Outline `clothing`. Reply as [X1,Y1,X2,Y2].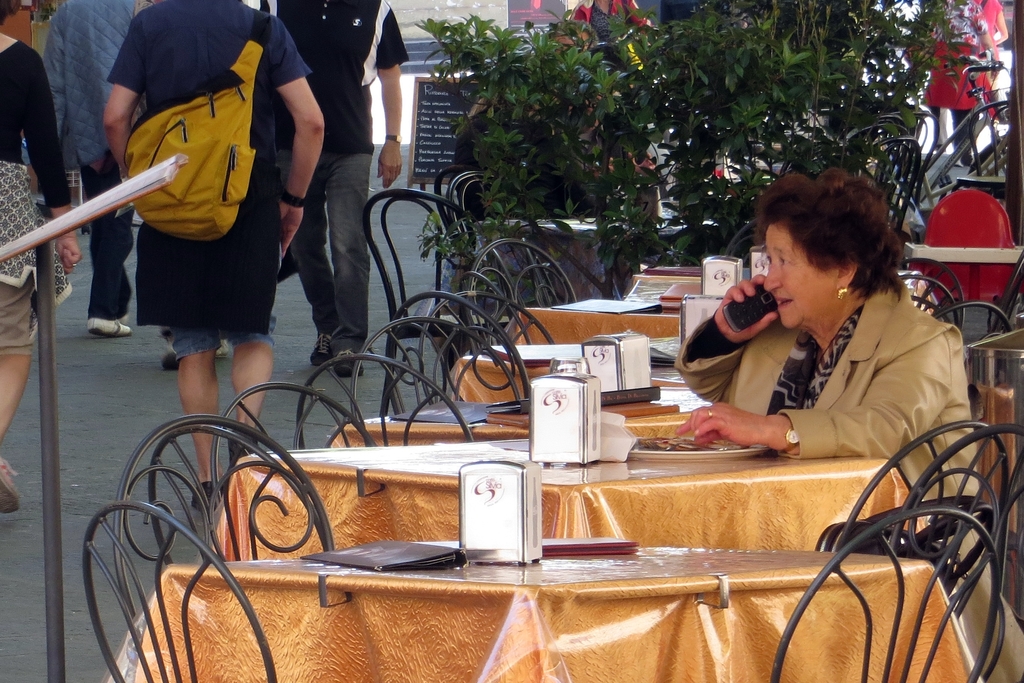
[0,40,69,353].
